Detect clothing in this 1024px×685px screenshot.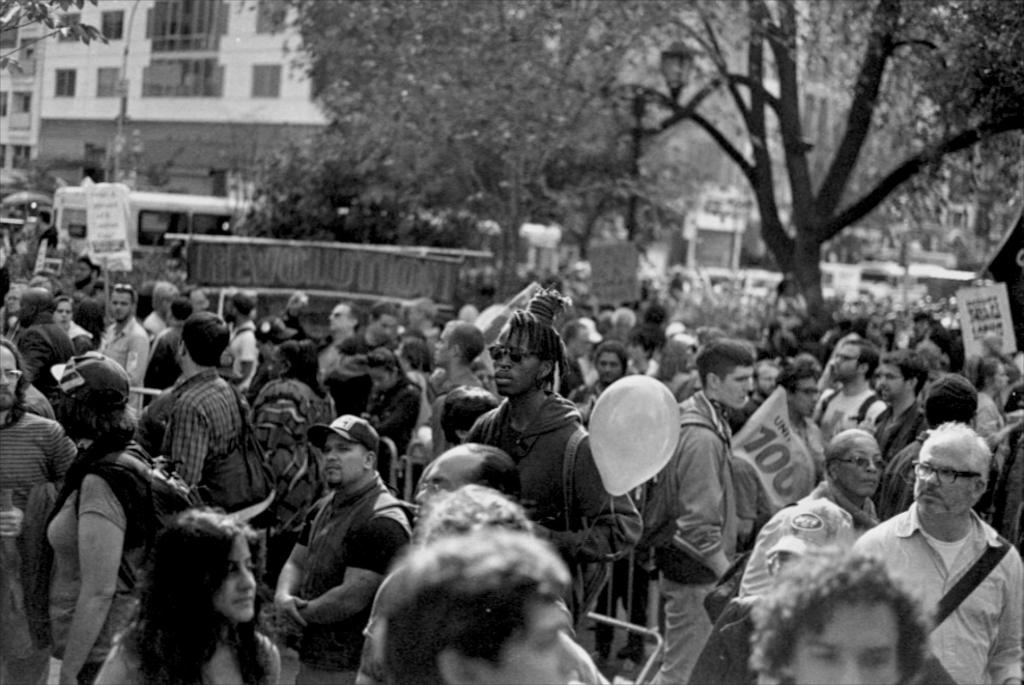
Detection: [left=96, top=615, right=275, bottom=681].
